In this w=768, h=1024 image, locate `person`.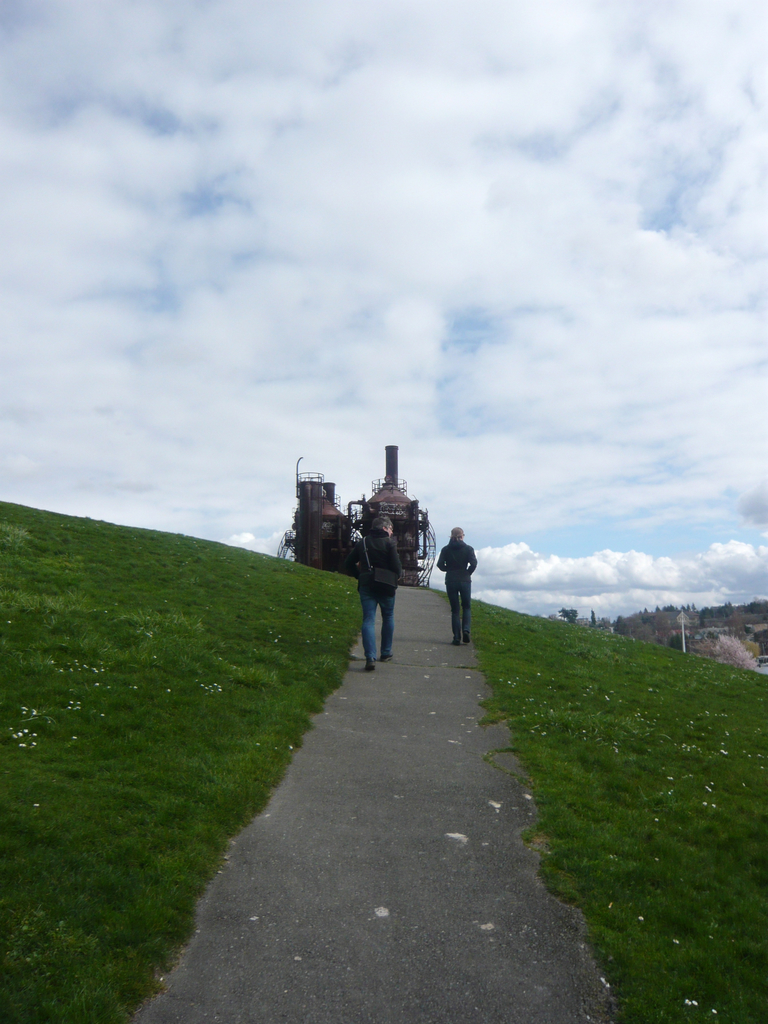
Bounding box: bbox(440, 516, 483, 646).
